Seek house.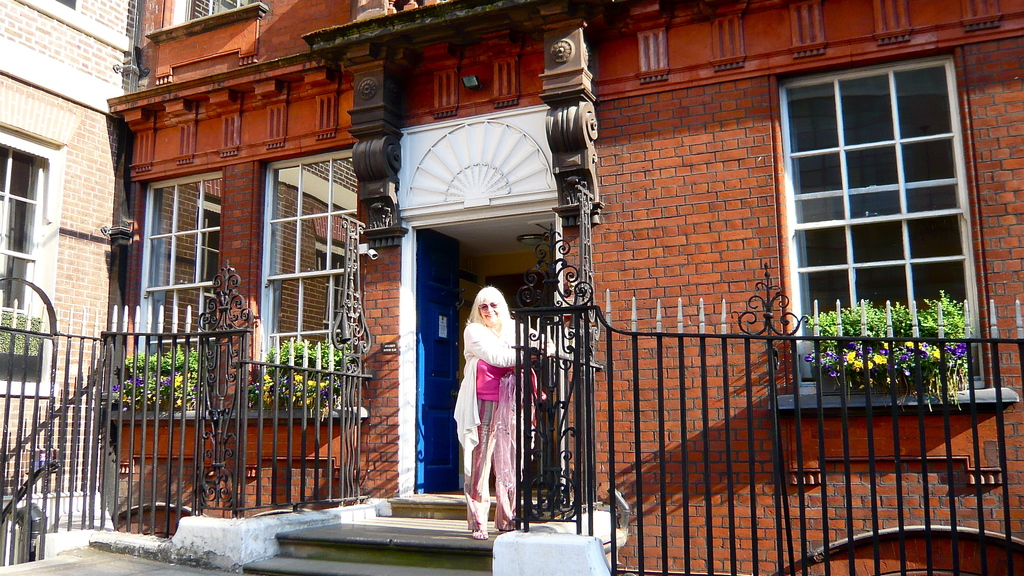
(left=145, top=0, right=474, bottom=575).
